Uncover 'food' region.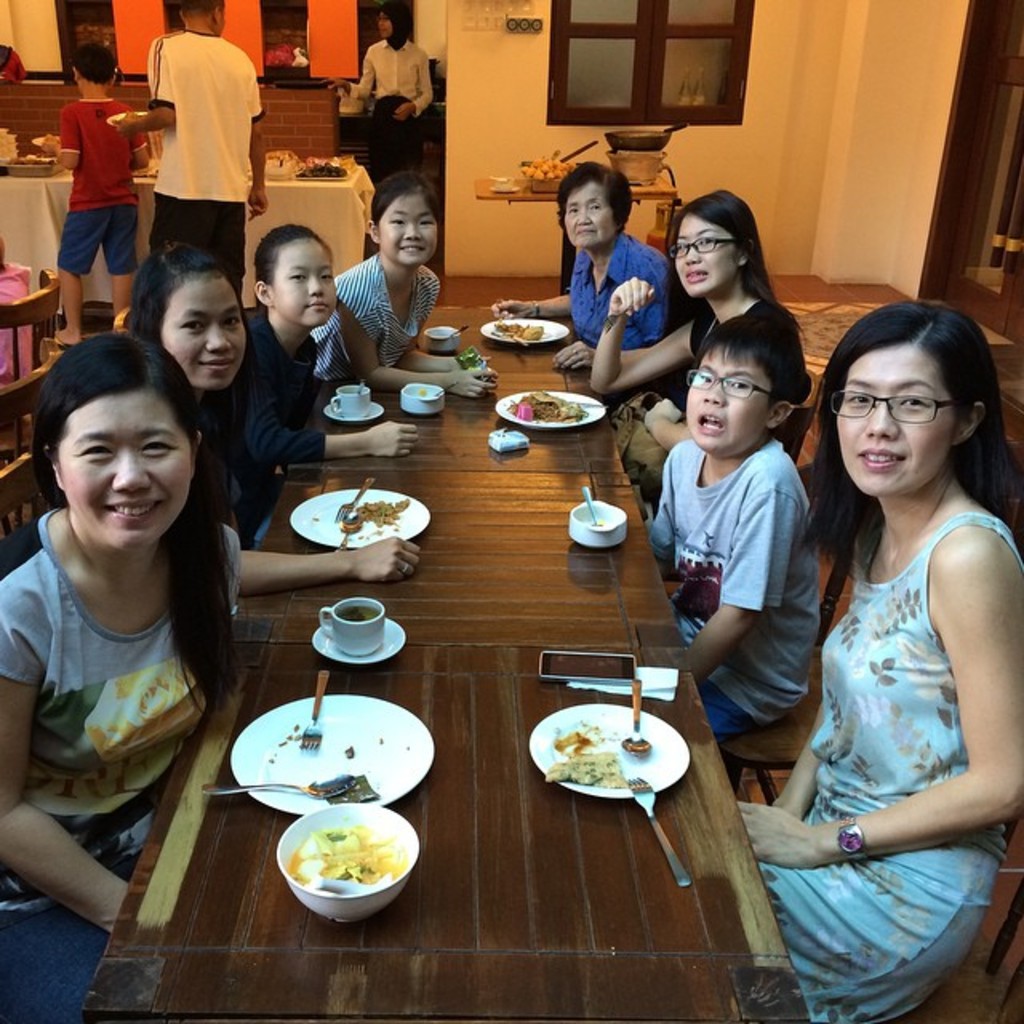
Uncovered: detection(352, 493, 411, 531).
